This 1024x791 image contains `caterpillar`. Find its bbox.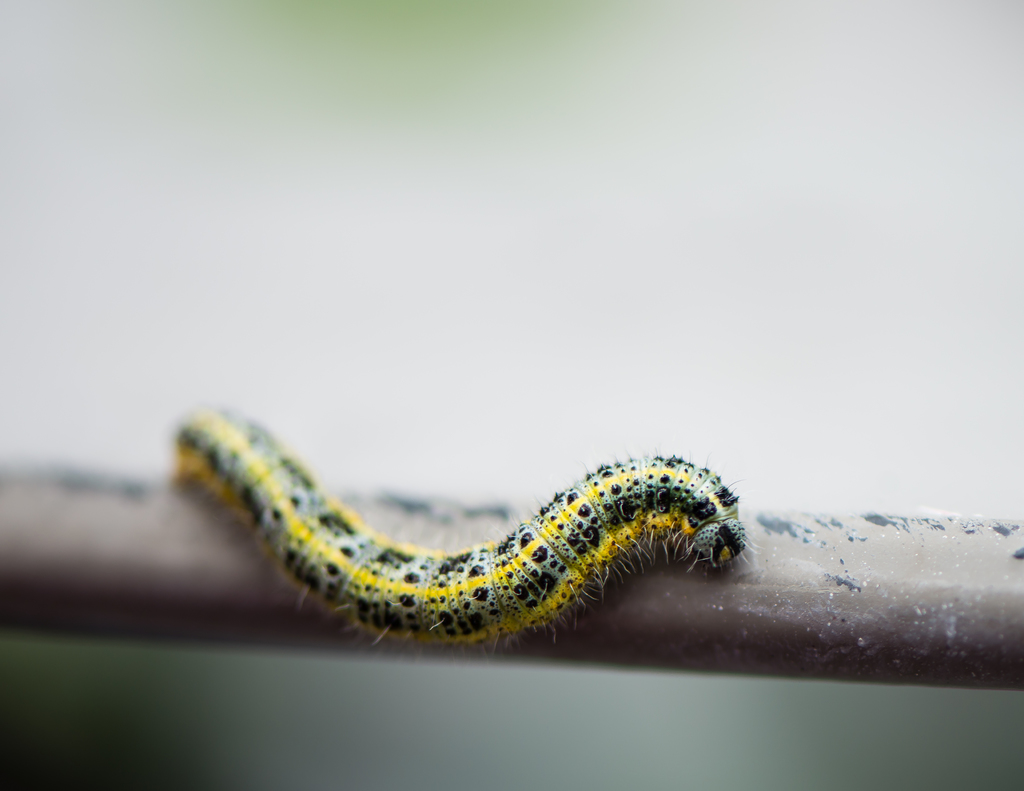
l=173, t=404, r=749, b=653.
